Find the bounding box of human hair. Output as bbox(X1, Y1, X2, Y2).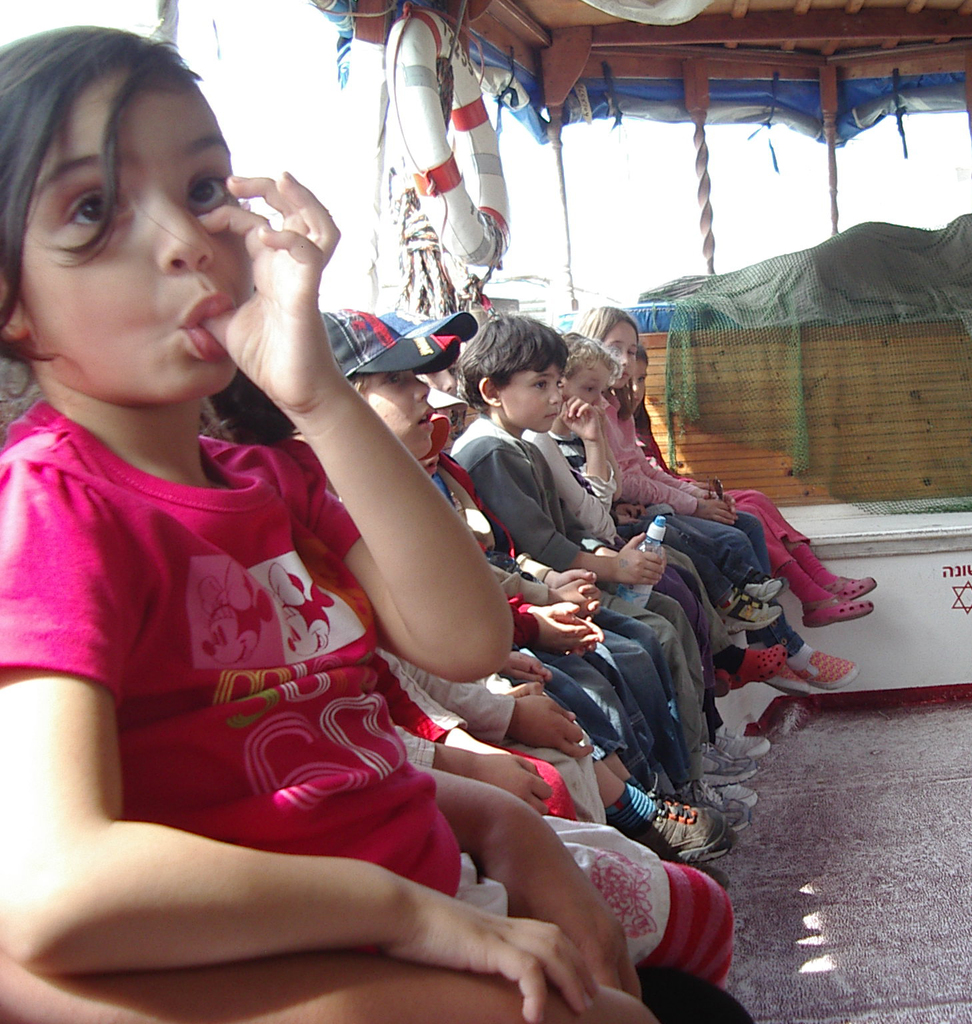
bbox(0, 10, 239, 370).
